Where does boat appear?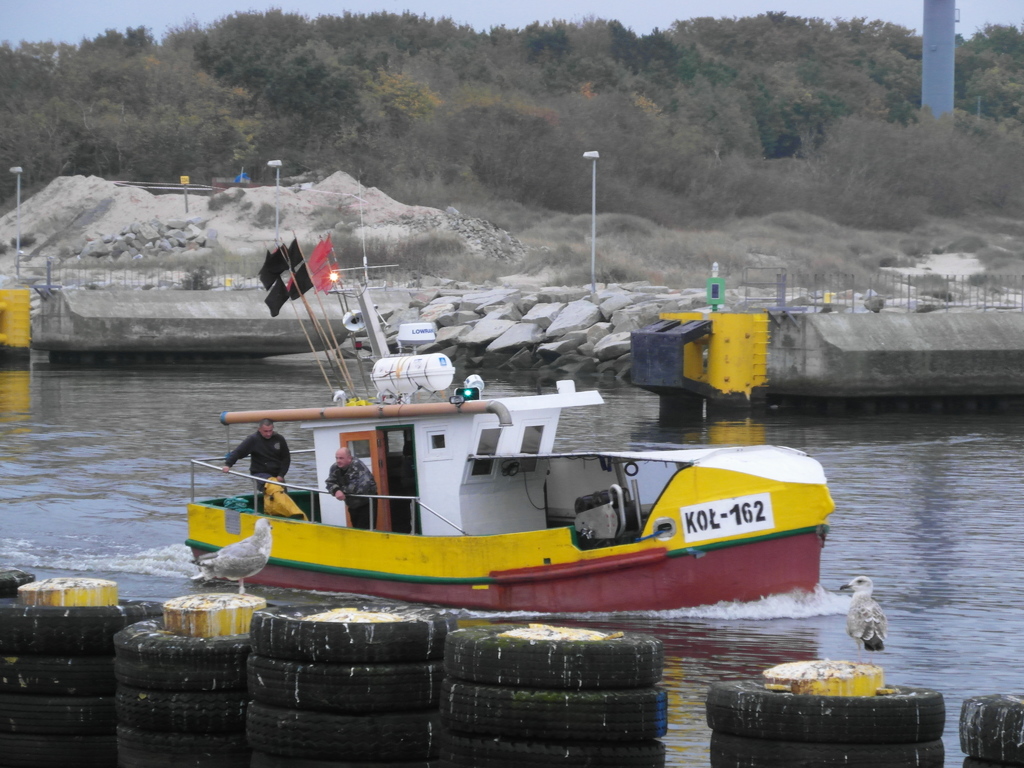
Appears at l=209, t=308, r=908, b=627.
